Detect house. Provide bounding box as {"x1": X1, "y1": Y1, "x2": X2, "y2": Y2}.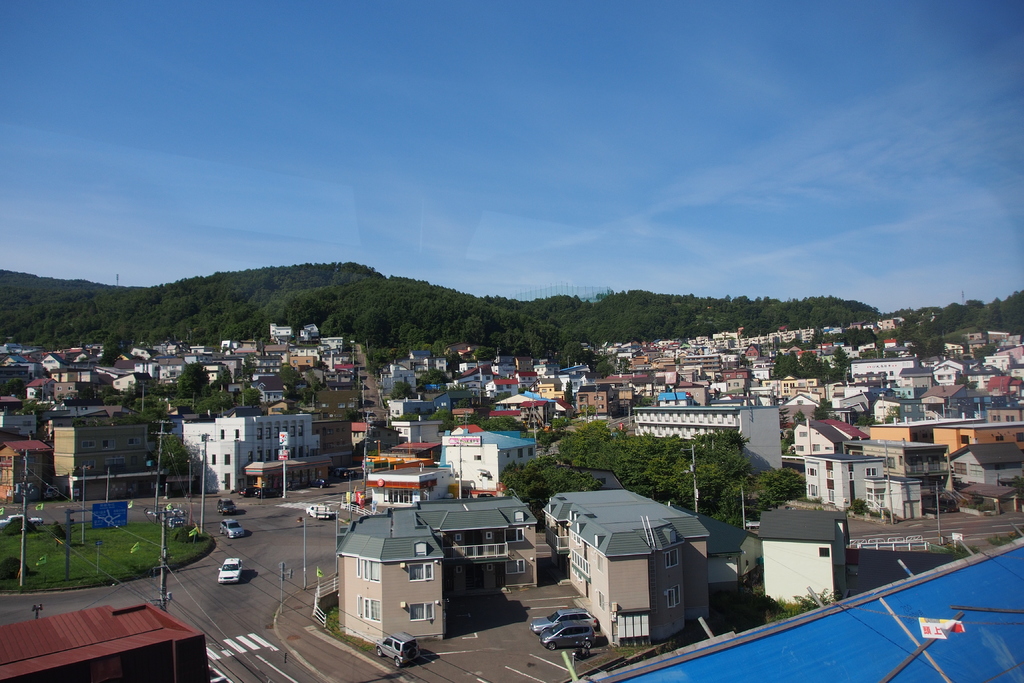
{"x1": 393, "y1": 404, "x2": 425, "y2": 418}.
